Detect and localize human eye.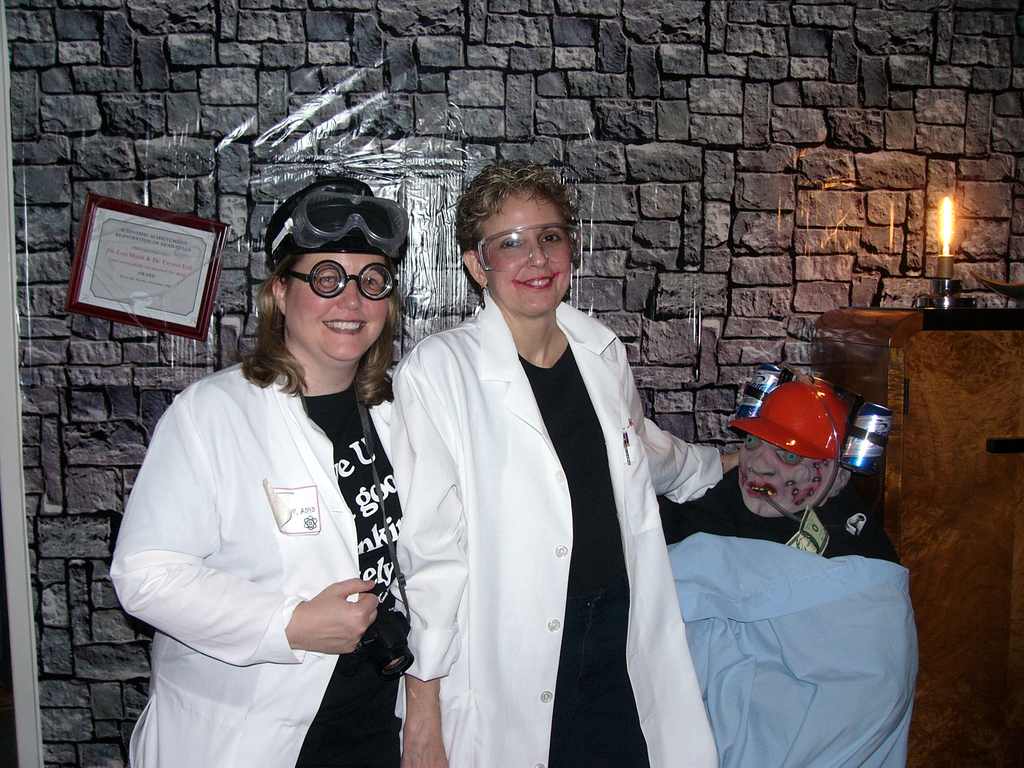
Localized at rect(314, 271, 341, 289).
